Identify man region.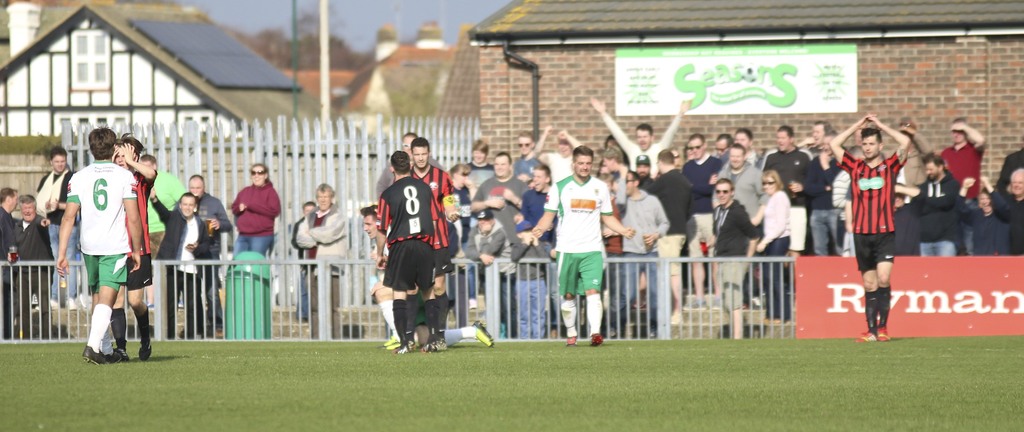
Region: <bbox>291, 182, 347, 340</bbox>.
